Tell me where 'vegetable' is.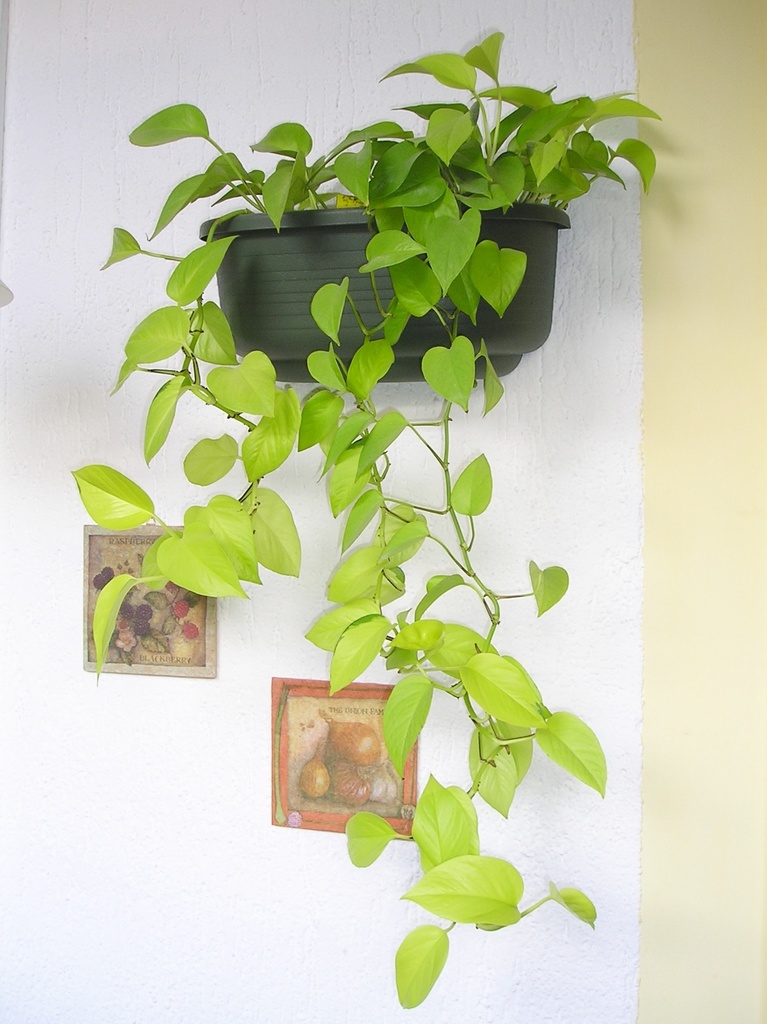
'vegetable' is at 324, 711, 389, 764.
